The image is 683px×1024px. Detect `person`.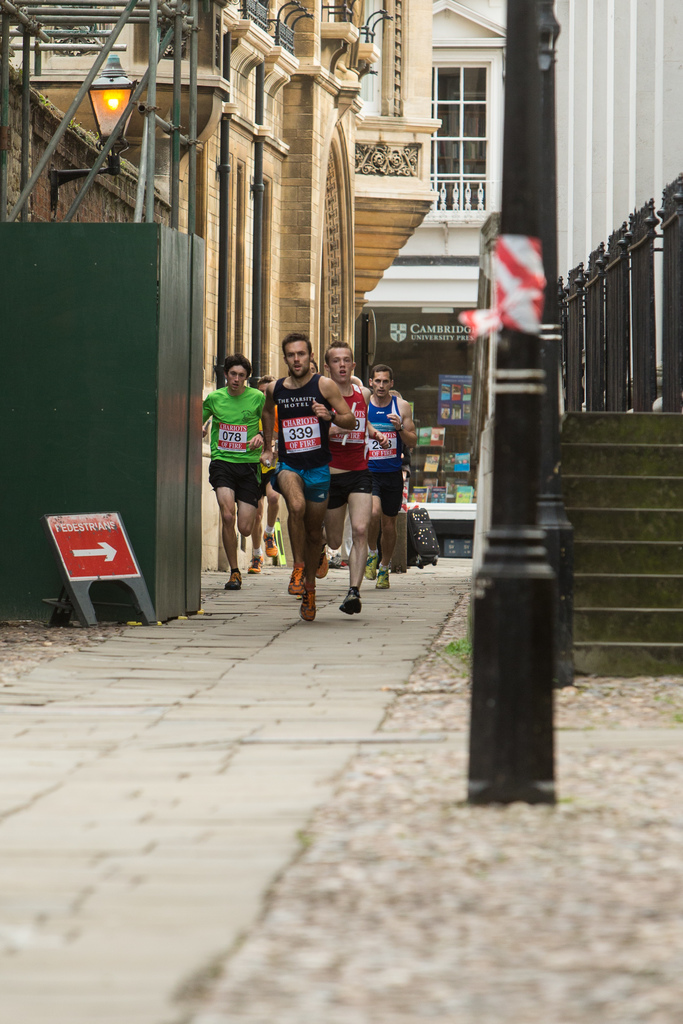
Detection: {"x1": 361, "y1": 363, "x2": 418, "y2": 587}.
